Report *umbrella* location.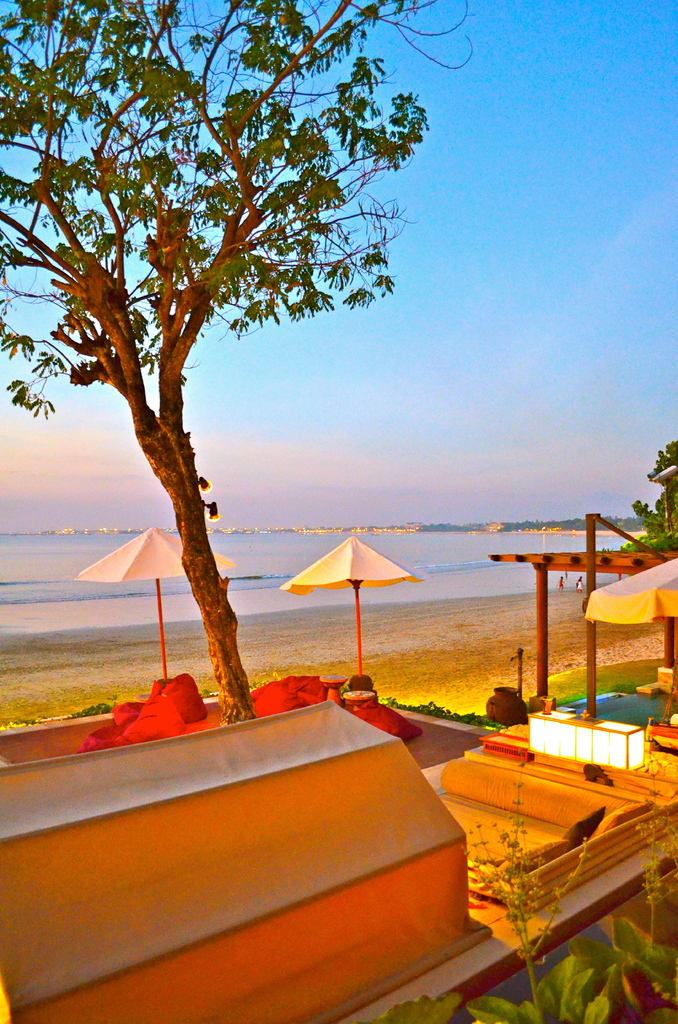
Report: rect(579, 554, 677, 631).
